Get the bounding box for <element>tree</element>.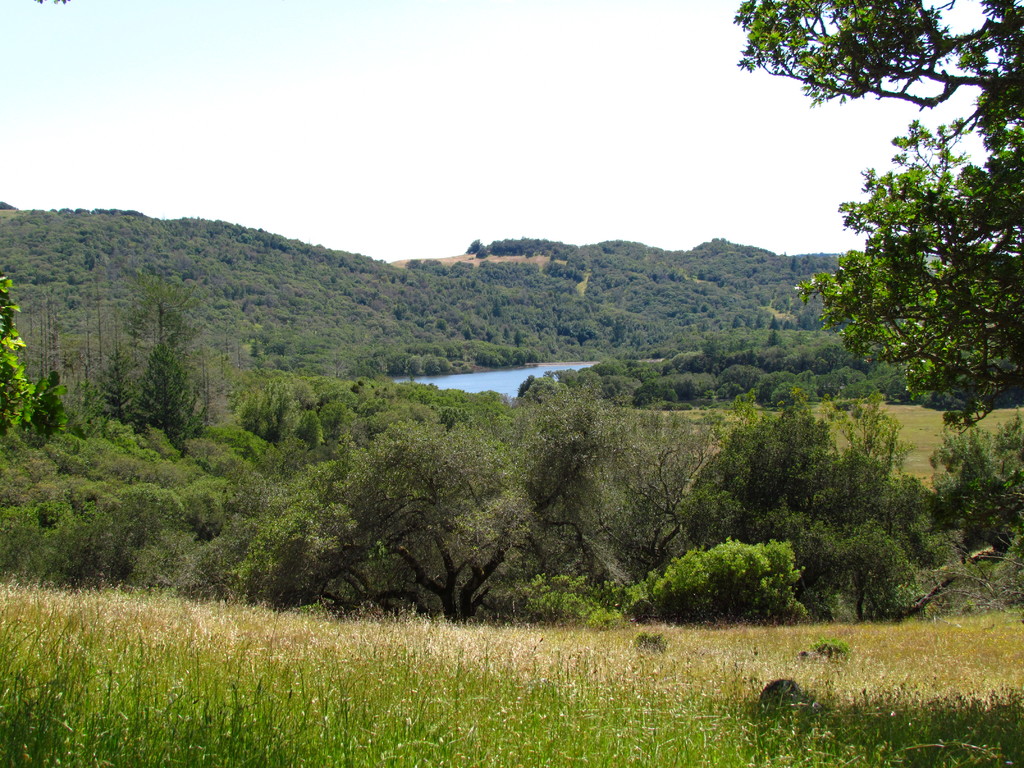
left=728, top=0, right=1017, bottom=408.
